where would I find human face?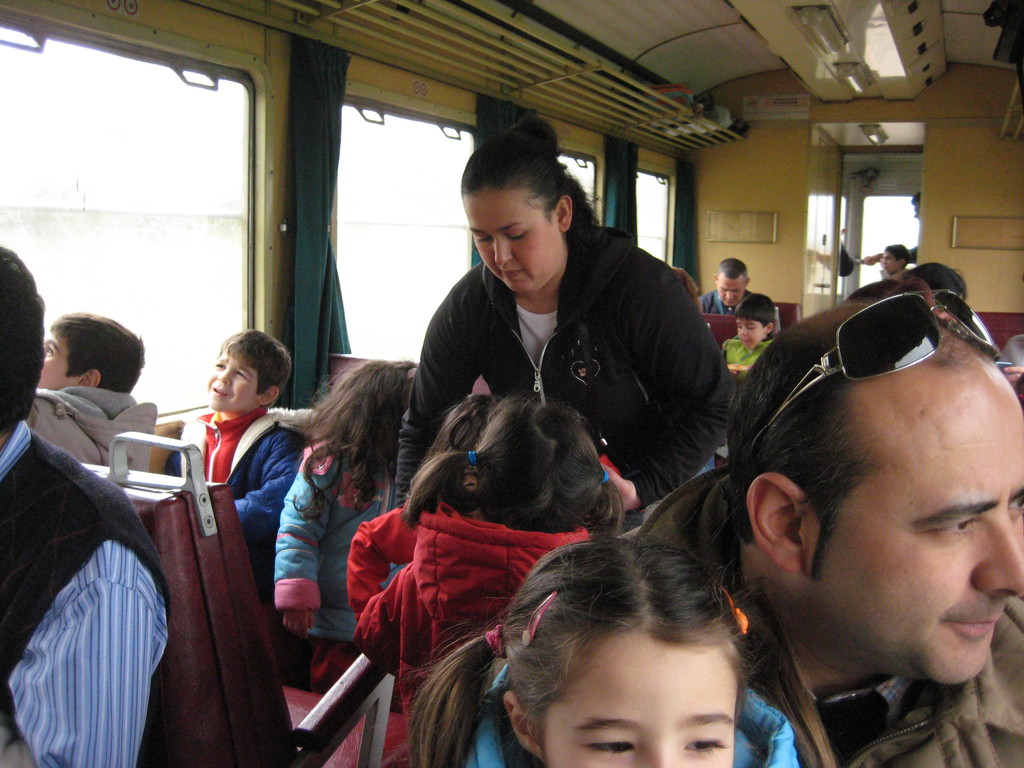
At [x1=206, y1=349, x2=259, y2=417].
